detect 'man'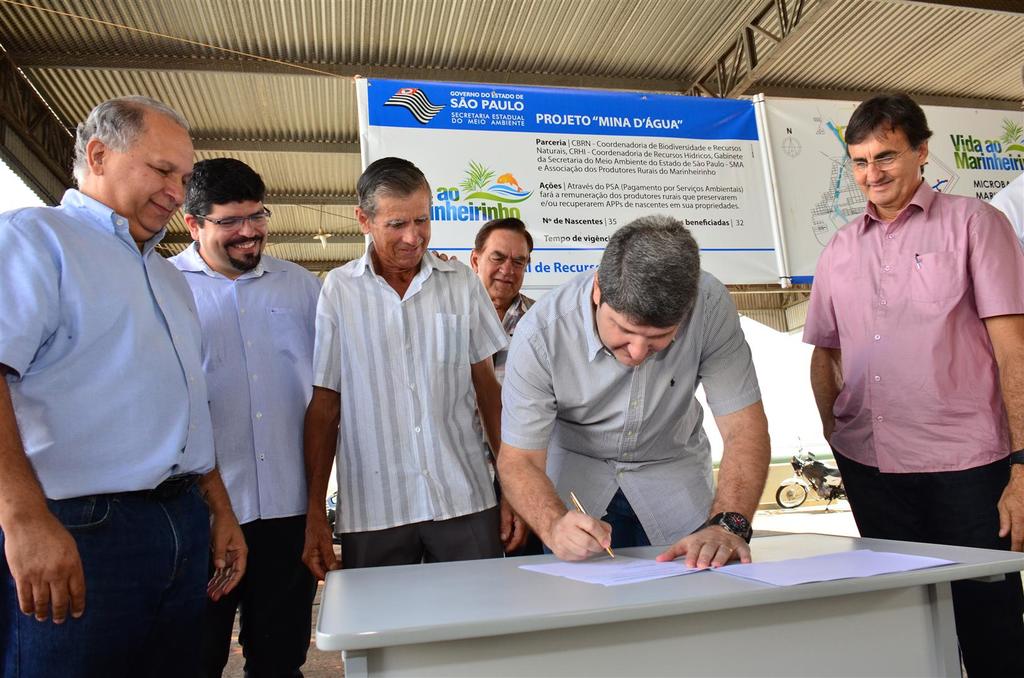
[x1=803, y1=93, x2=1023, y2=677]
